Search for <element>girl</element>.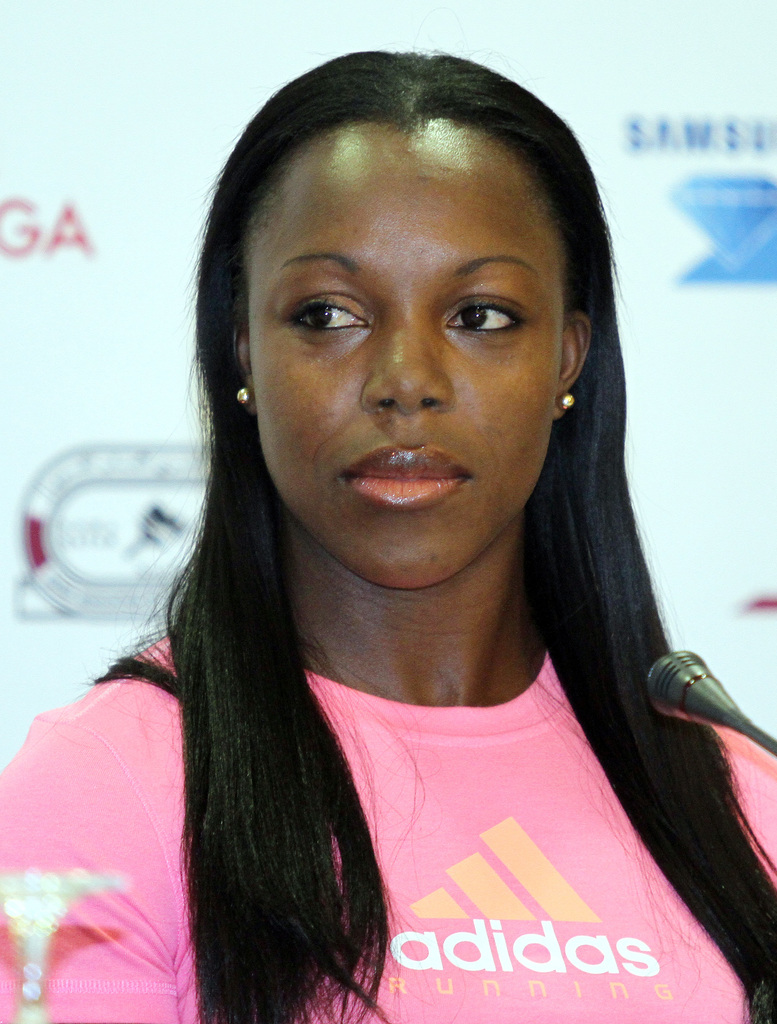
Found at [0, 53, 776, 1023].
